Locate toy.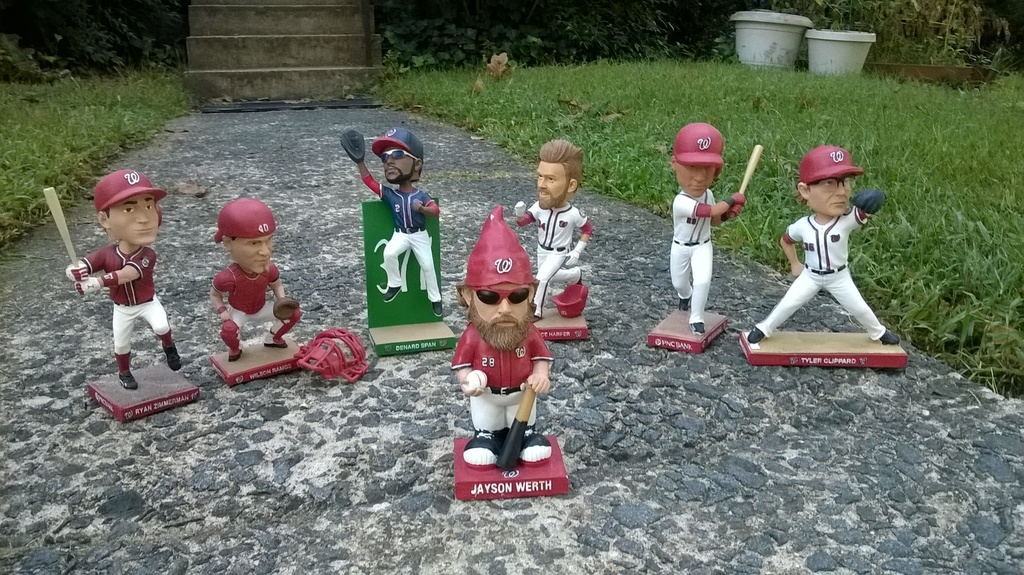
Bounding box: 516 135 598 343.
